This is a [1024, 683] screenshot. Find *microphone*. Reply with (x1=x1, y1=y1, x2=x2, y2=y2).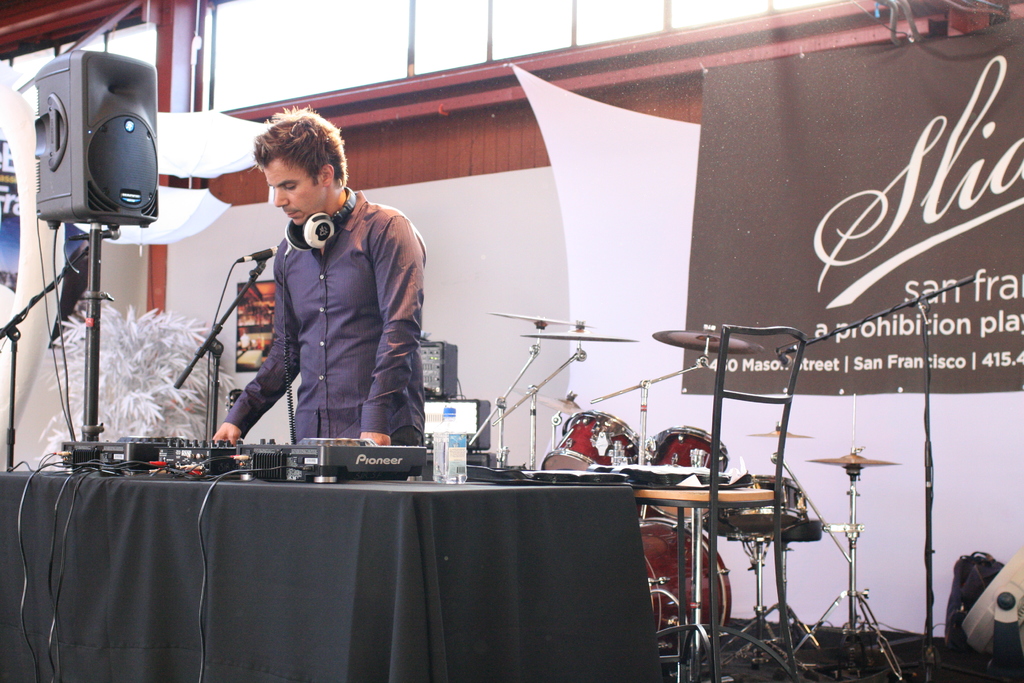
(x1=248, y1=243, x2=280, y2=265).
